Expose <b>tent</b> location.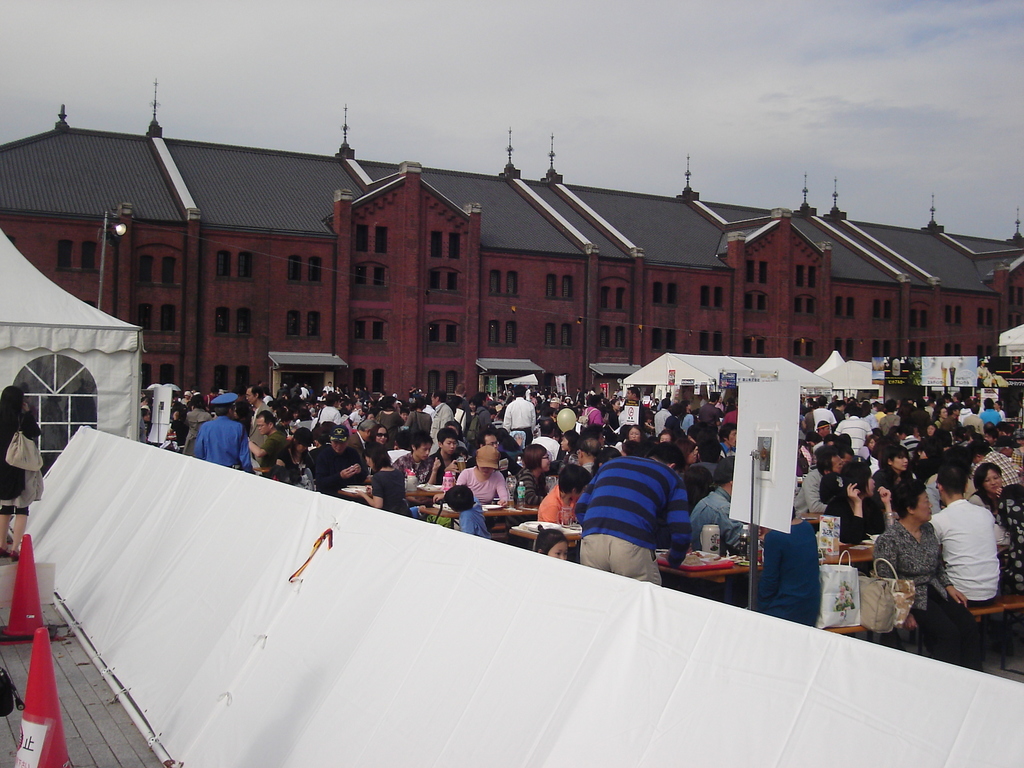
Exposed at box=[0, 222, 147, 541].
